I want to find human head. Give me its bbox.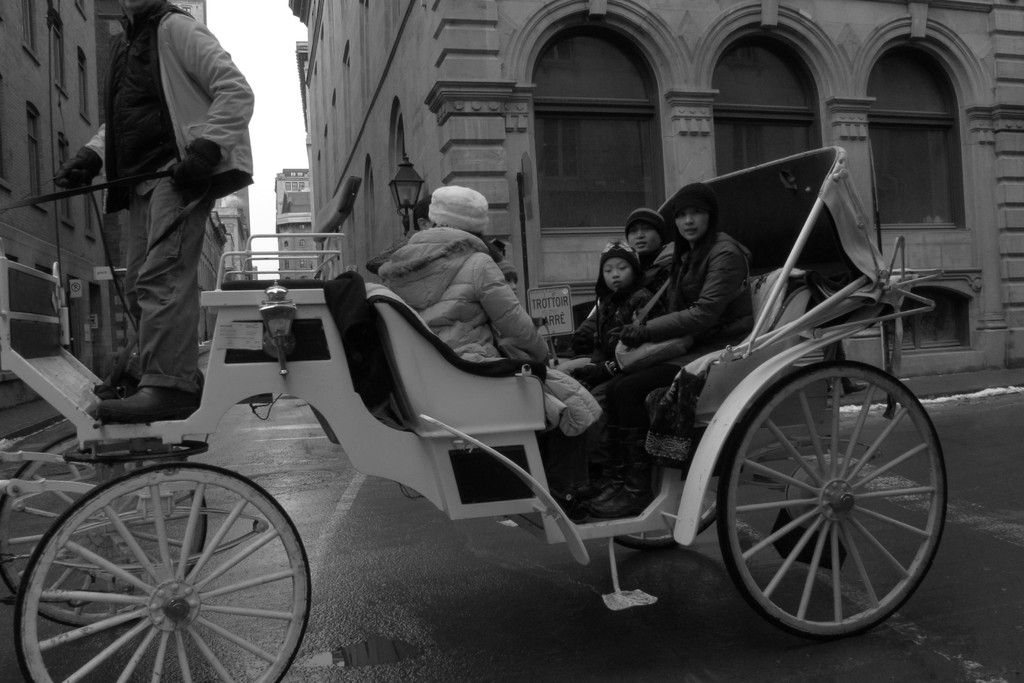
Rect(496, 261, 520, 297).
